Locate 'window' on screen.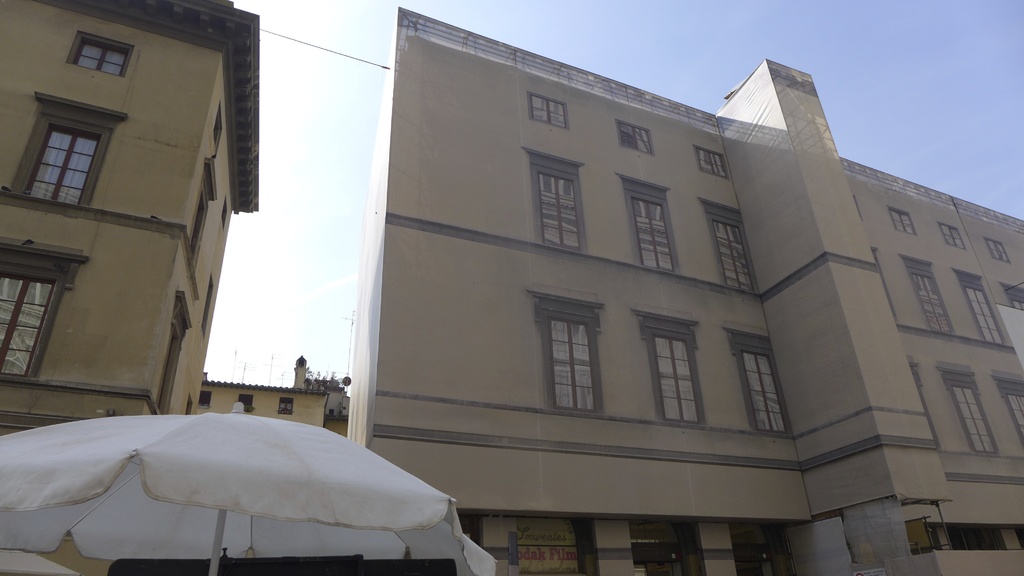
On screen at left=726, top=327, right=794, bottom=444.
